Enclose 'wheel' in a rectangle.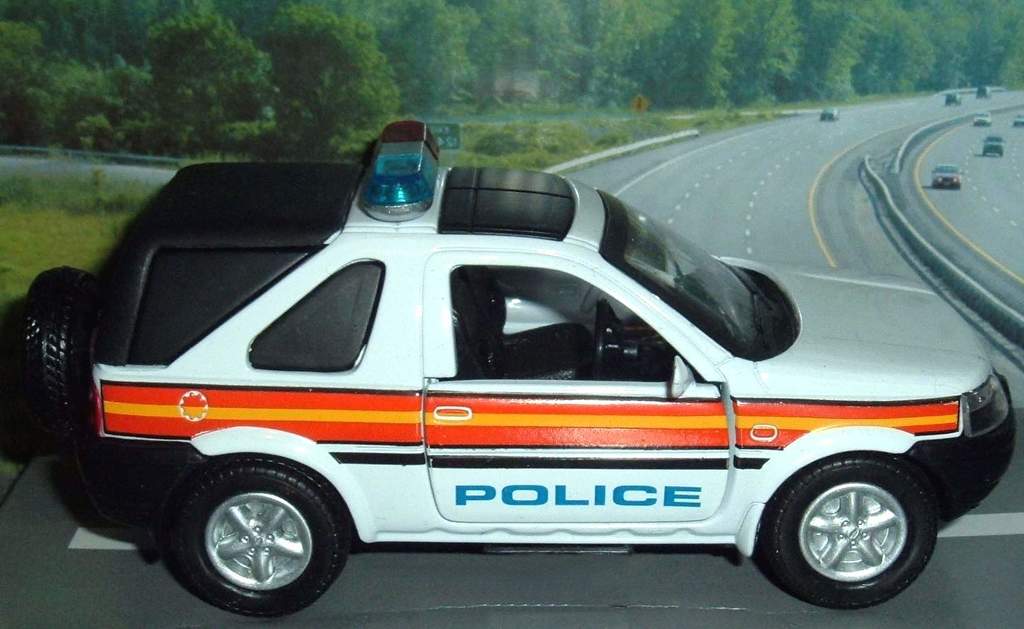
(x1=582, y1=292, x2=611, y2=383).
